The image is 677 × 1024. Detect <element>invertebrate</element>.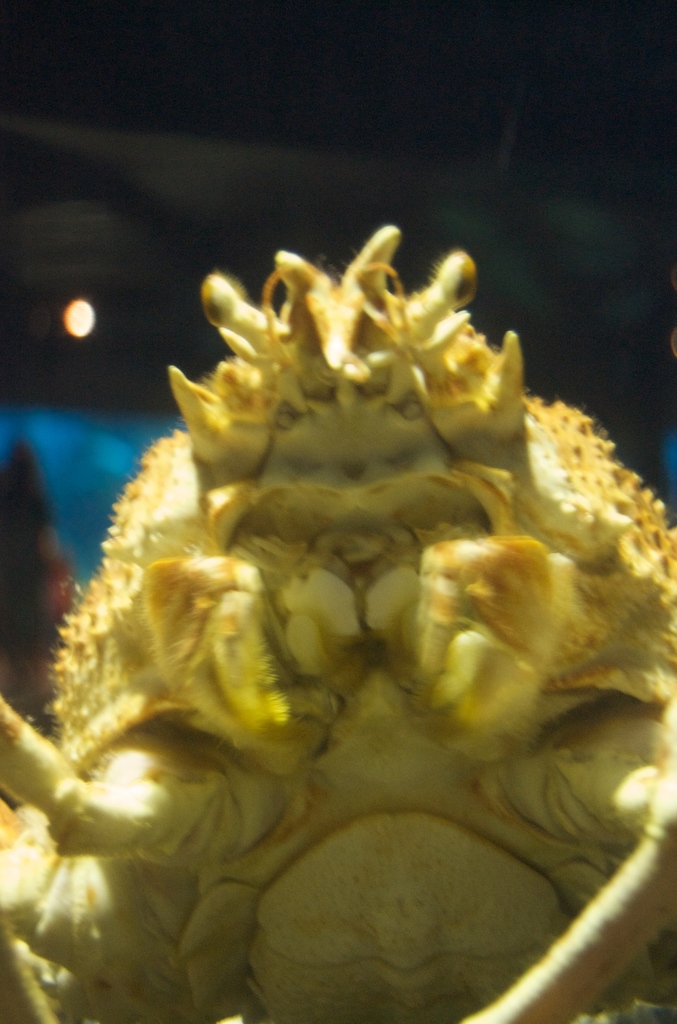
Detection: detection(0, 219, 676, 1023).
